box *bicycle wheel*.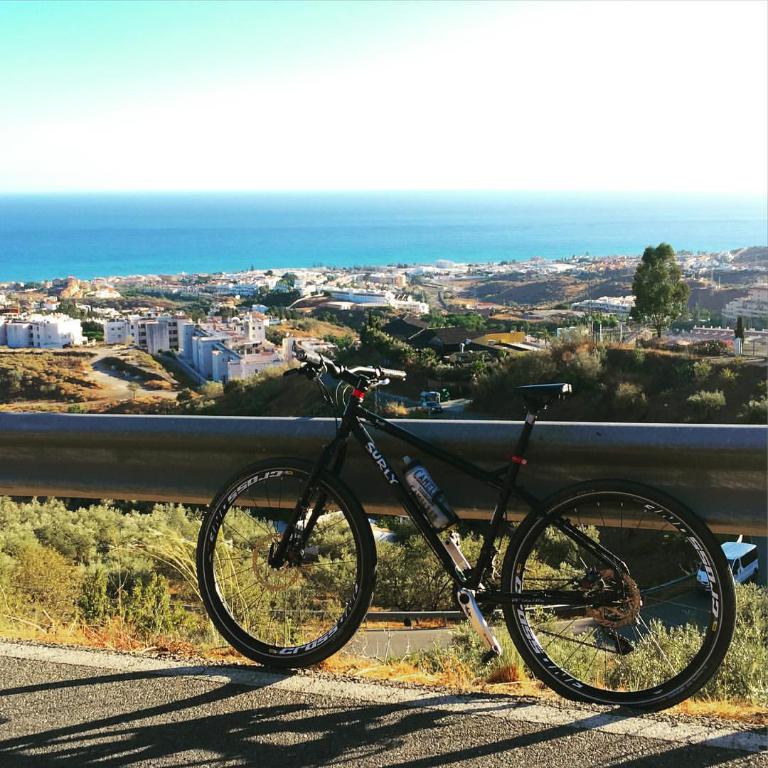
[507,488,728,721].
